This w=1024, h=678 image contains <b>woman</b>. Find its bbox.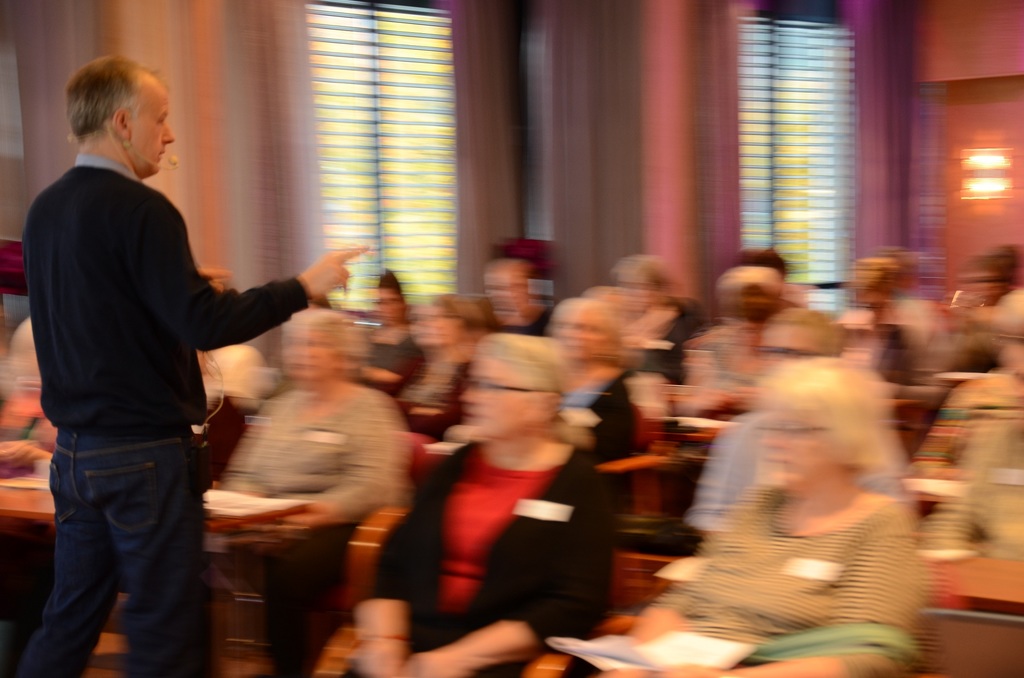
{"x1": 340, "y1": 332, "x2": 620, "y2": 677}.
